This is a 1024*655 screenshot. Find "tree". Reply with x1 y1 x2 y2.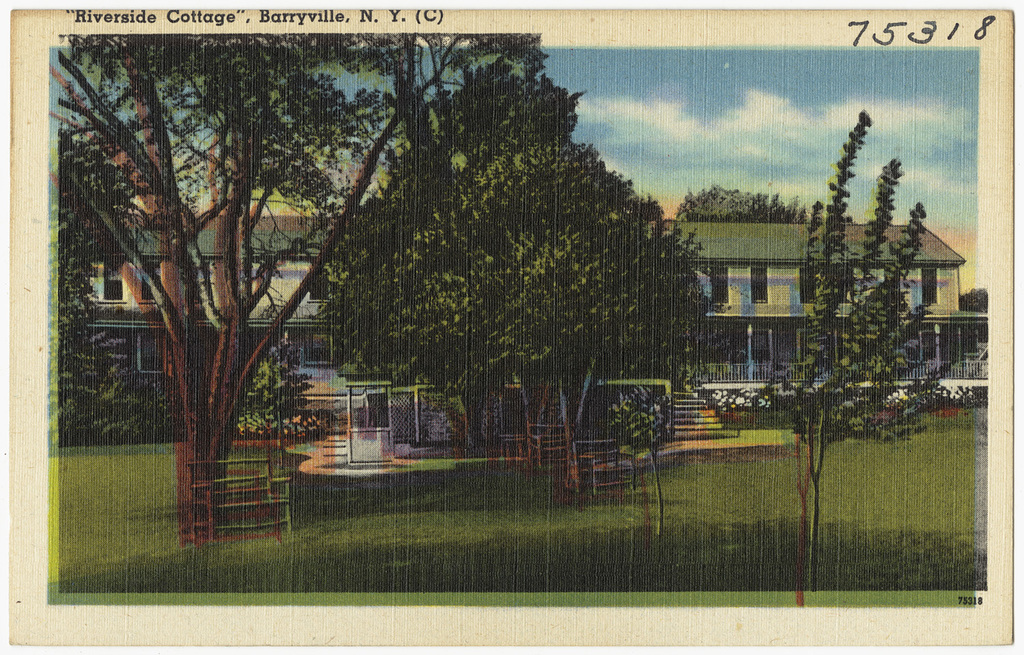
754 108 961 608.
